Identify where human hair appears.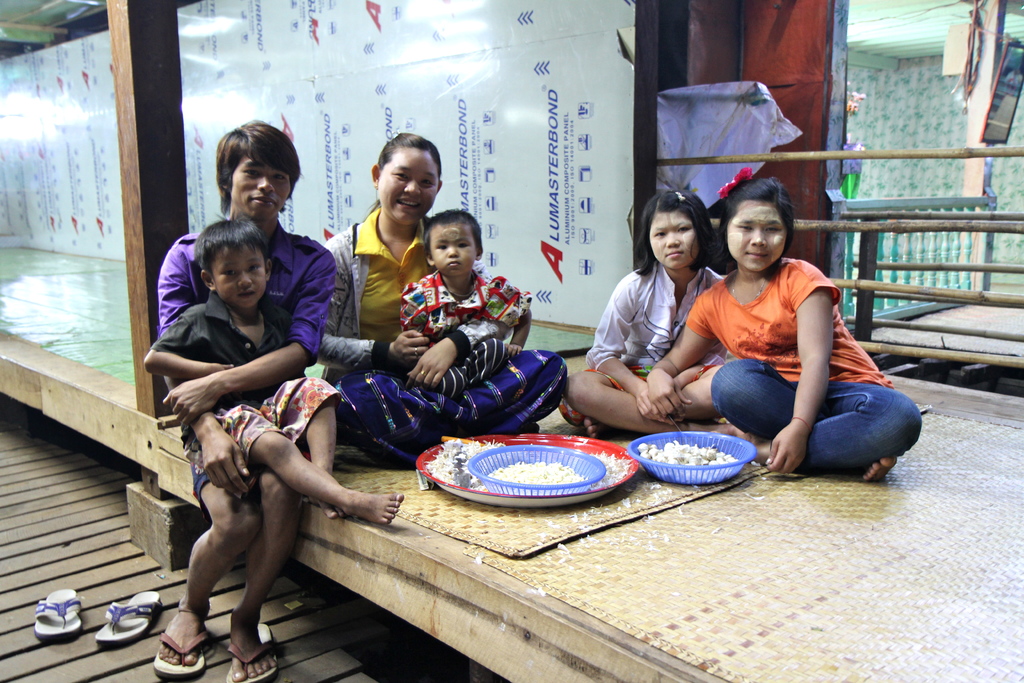
Appears at <region>194, 216, 271, 283</region>.
